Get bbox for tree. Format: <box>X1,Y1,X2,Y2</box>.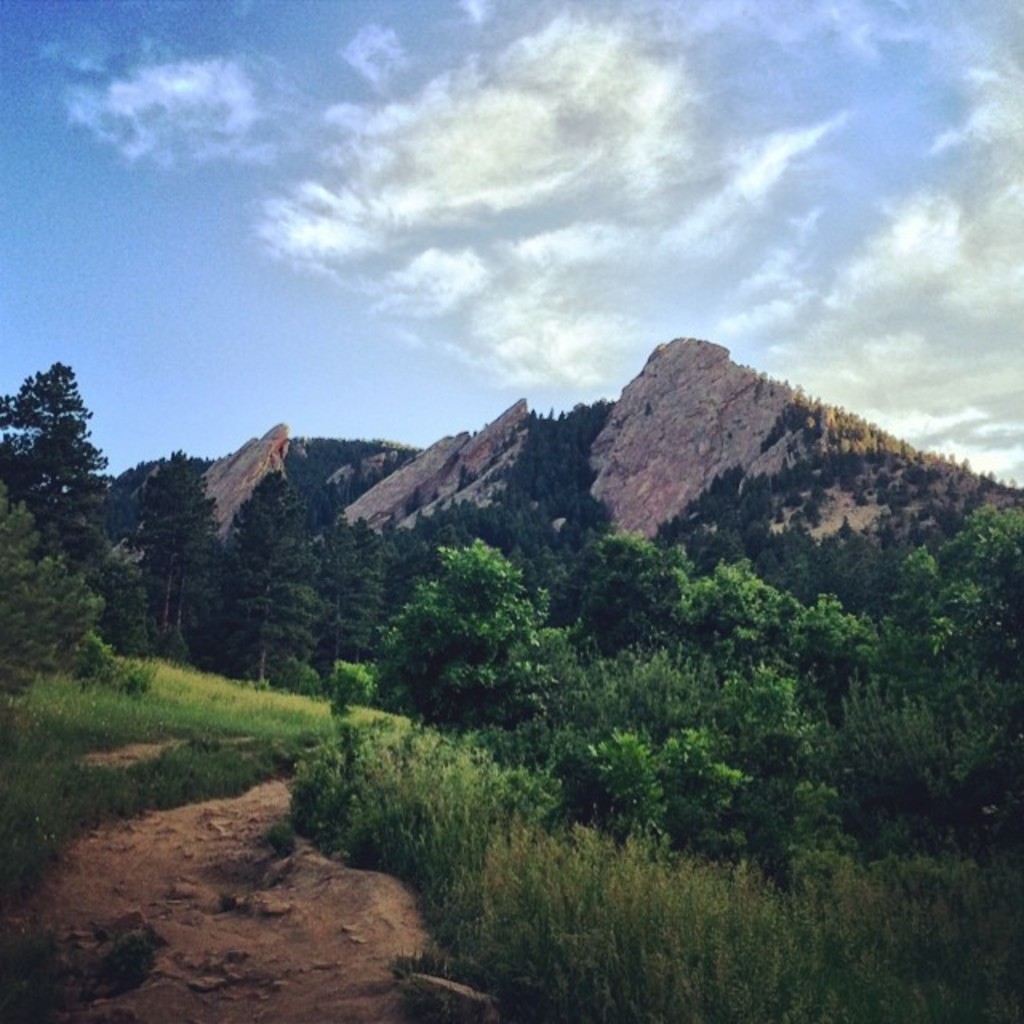
<box>778,589,878,661</box>.
